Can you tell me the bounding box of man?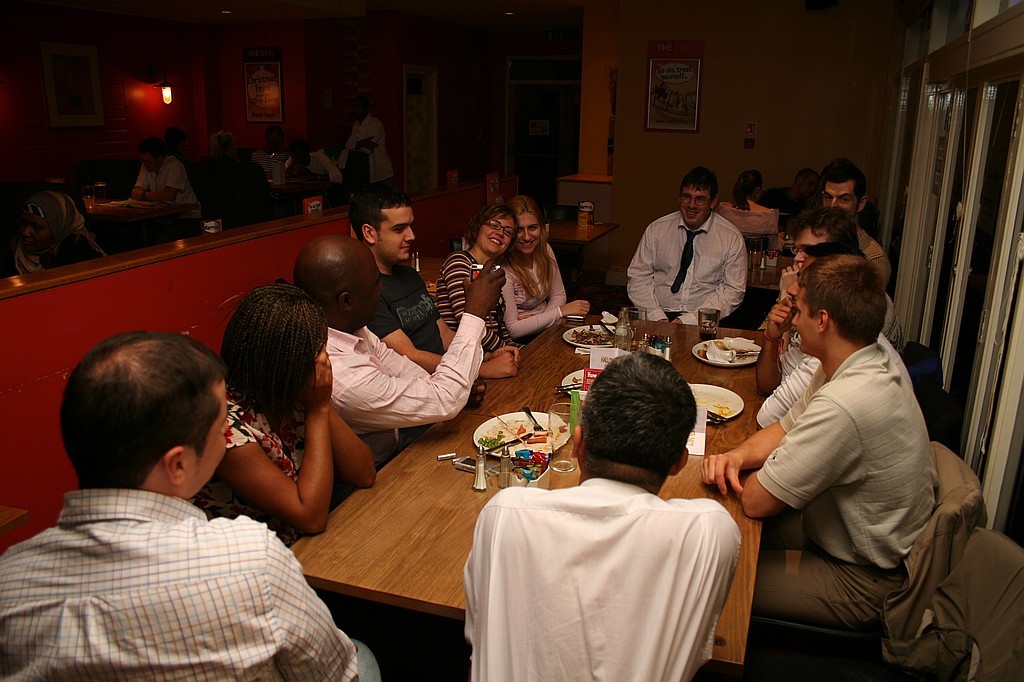
<region>756, 167, 823, 232</region>.
